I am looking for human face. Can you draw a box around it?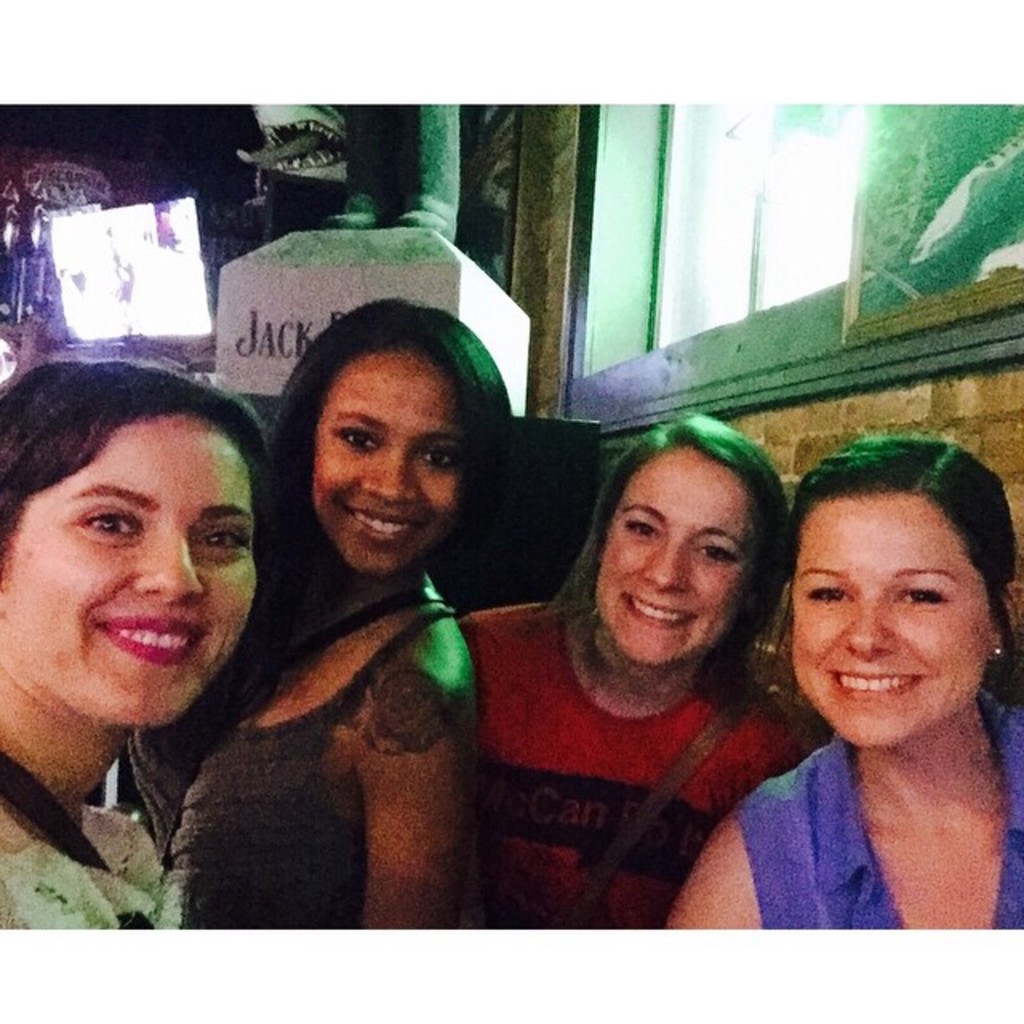
Sure, the bounding box is 792:482:979:754.
